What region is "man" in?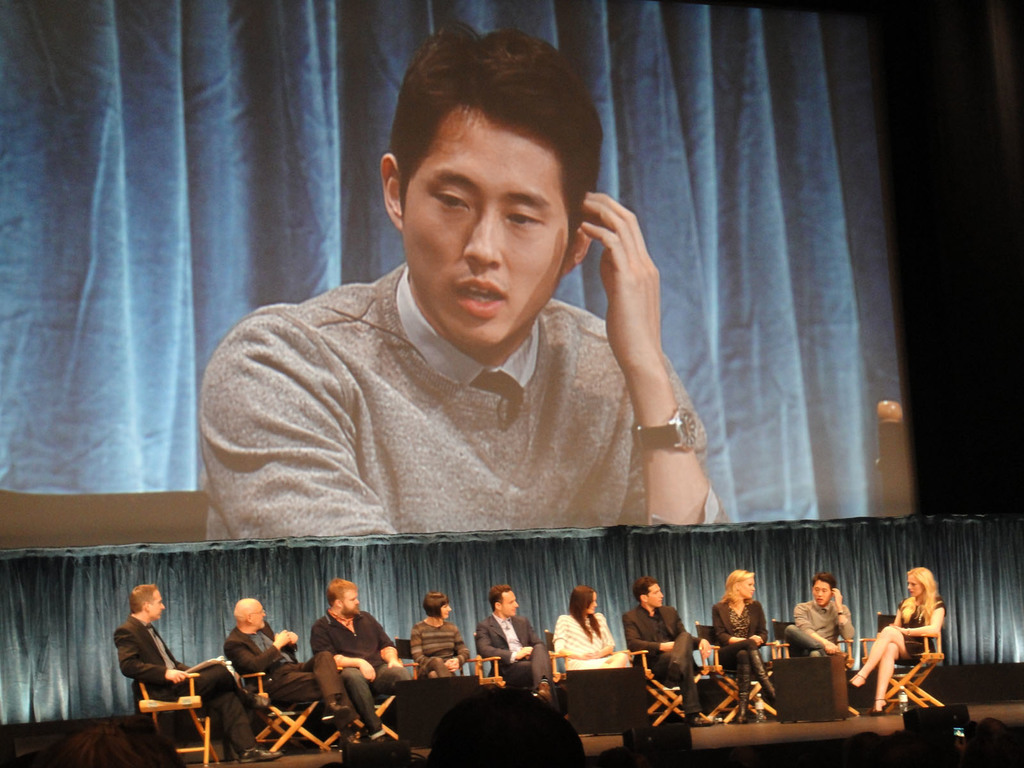
[x1=479, y1=582, x2=548, y2=694].
